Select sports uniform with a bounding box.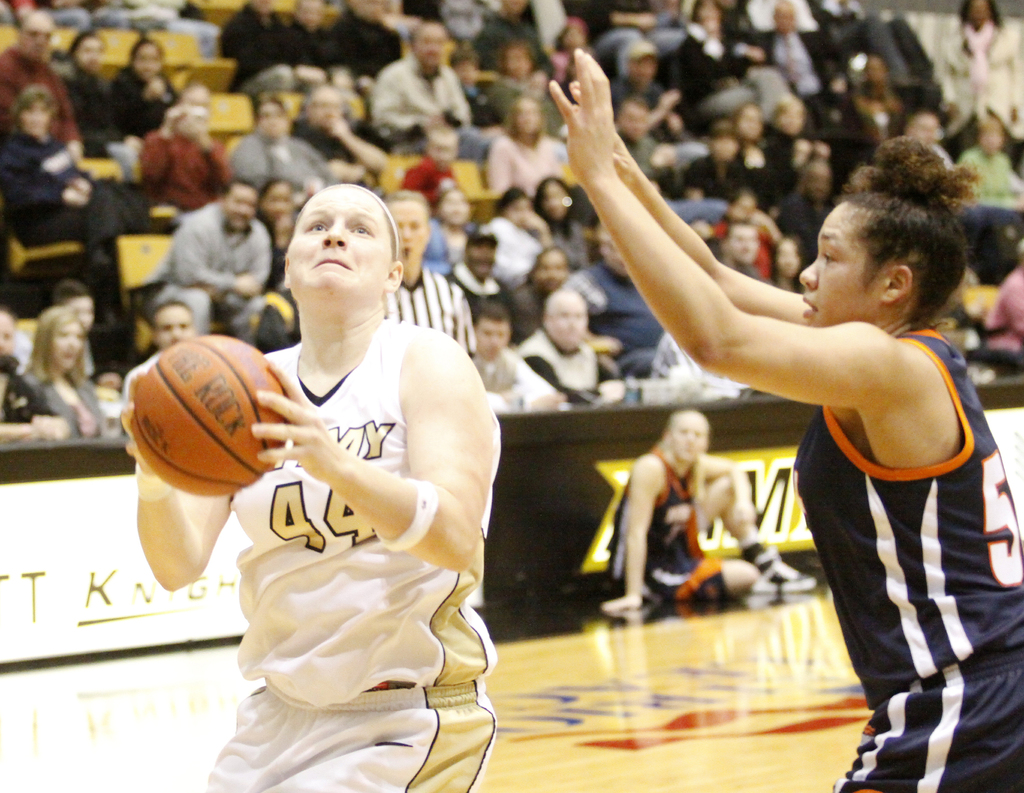
x1=600 y1=444 x2=762 y2=616.
